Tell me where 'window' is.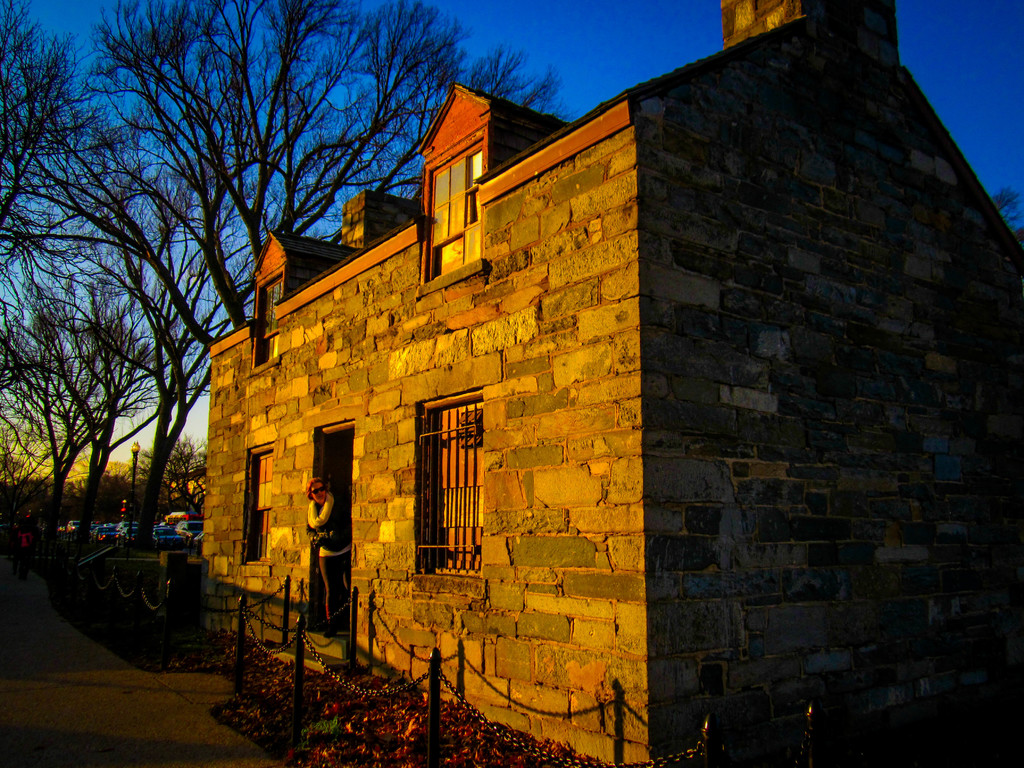
'window' is at [x1=426, y1=138, x2=488, y2=286].
